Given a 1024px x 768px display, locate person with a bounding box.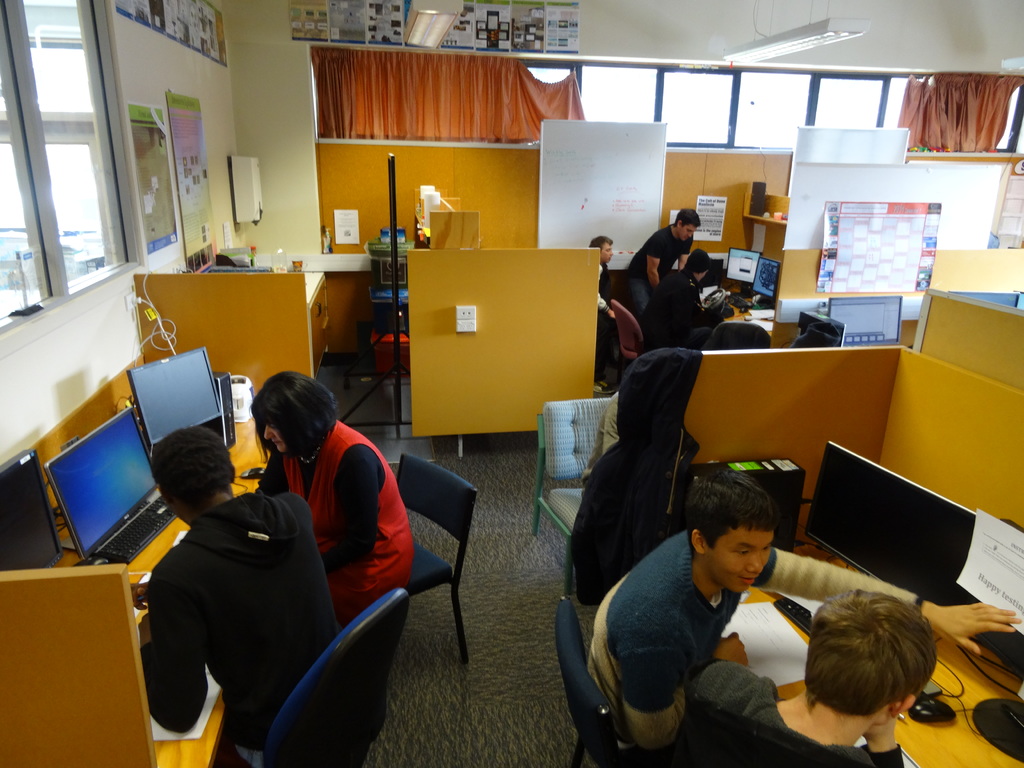
Located: [left=628, top=204, right=692, bottom=287].
